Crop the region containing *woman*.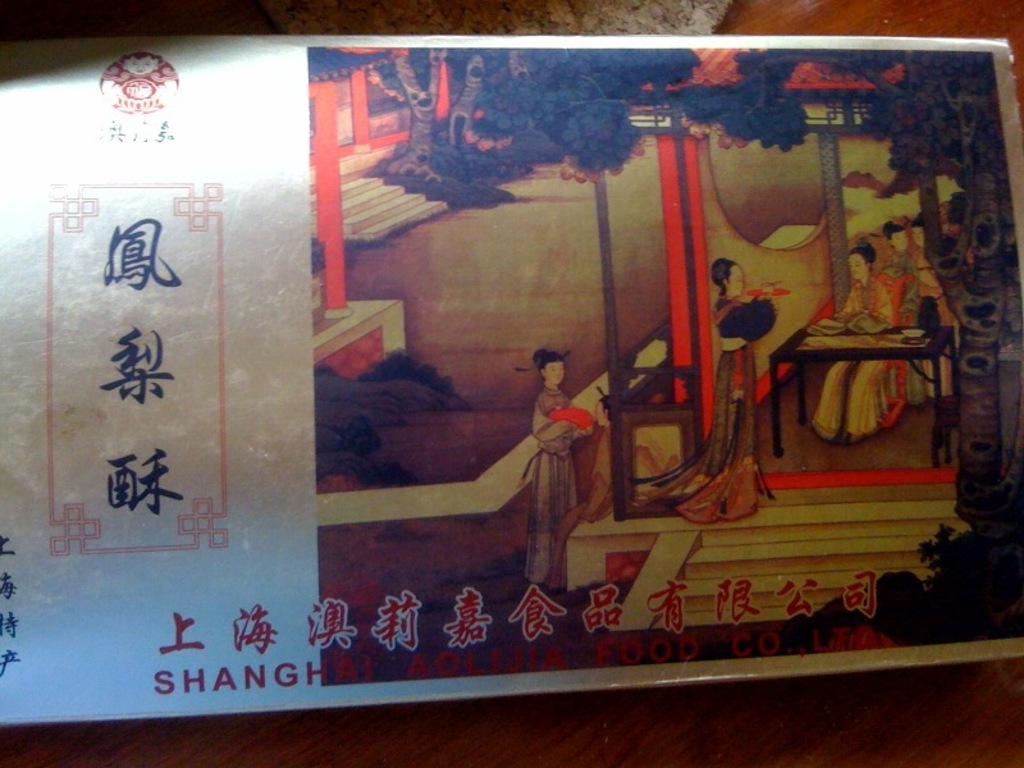
Crop region: 882, 221, 925, 398.
